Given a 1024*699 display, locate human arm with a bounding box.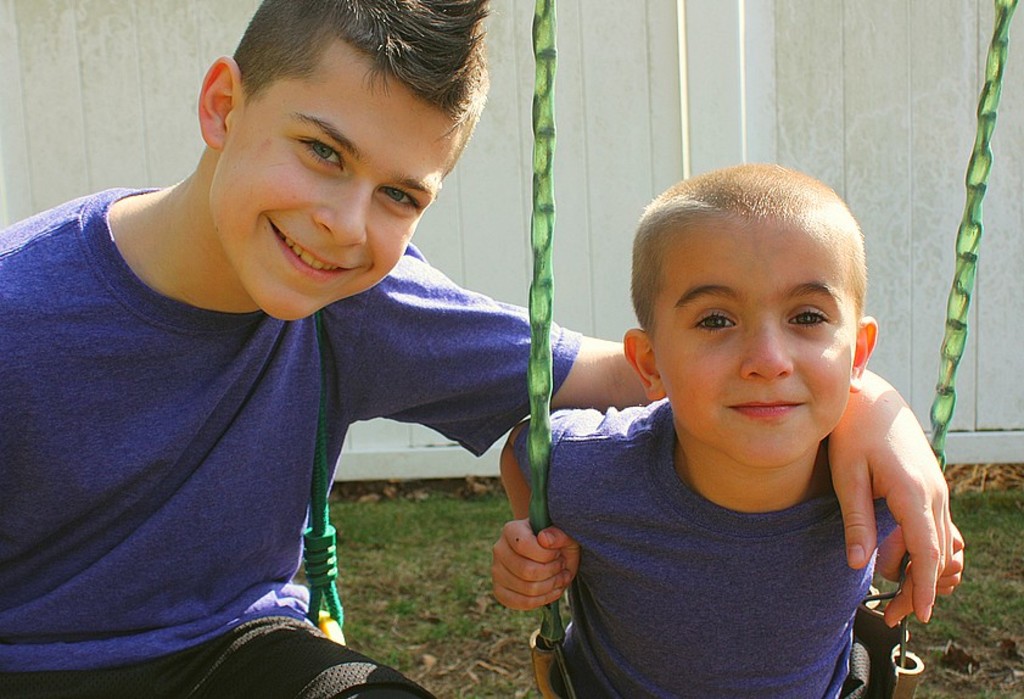
Located: (x1=488, y1=410, x2=584, y2=610).
